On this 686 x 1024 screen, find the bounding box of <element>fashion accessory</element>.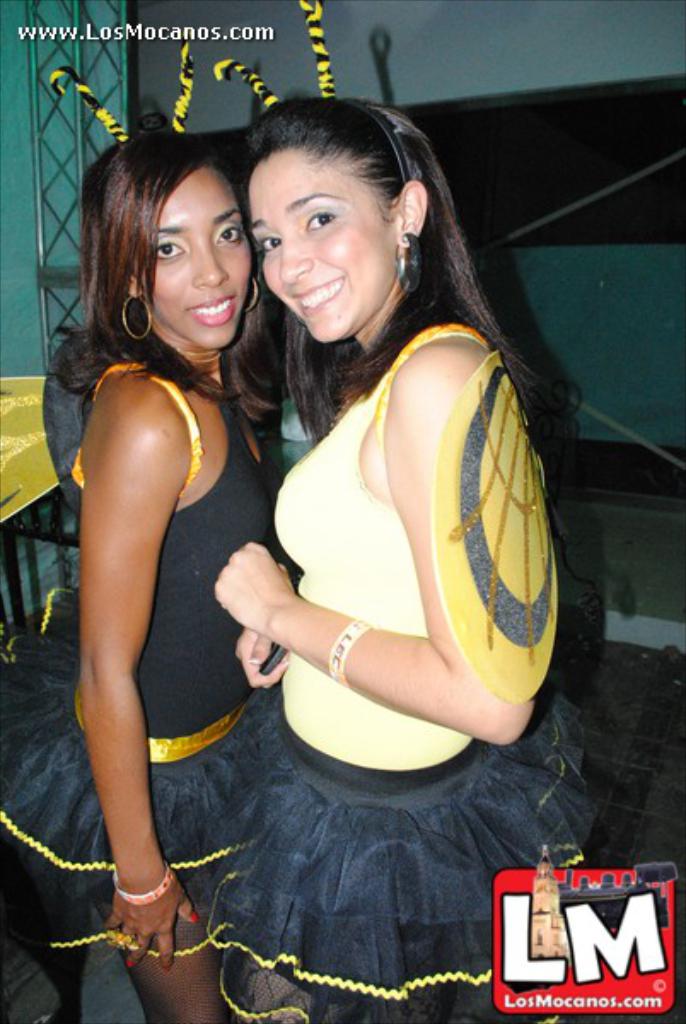
Bounding box: 119:292:154:341.
